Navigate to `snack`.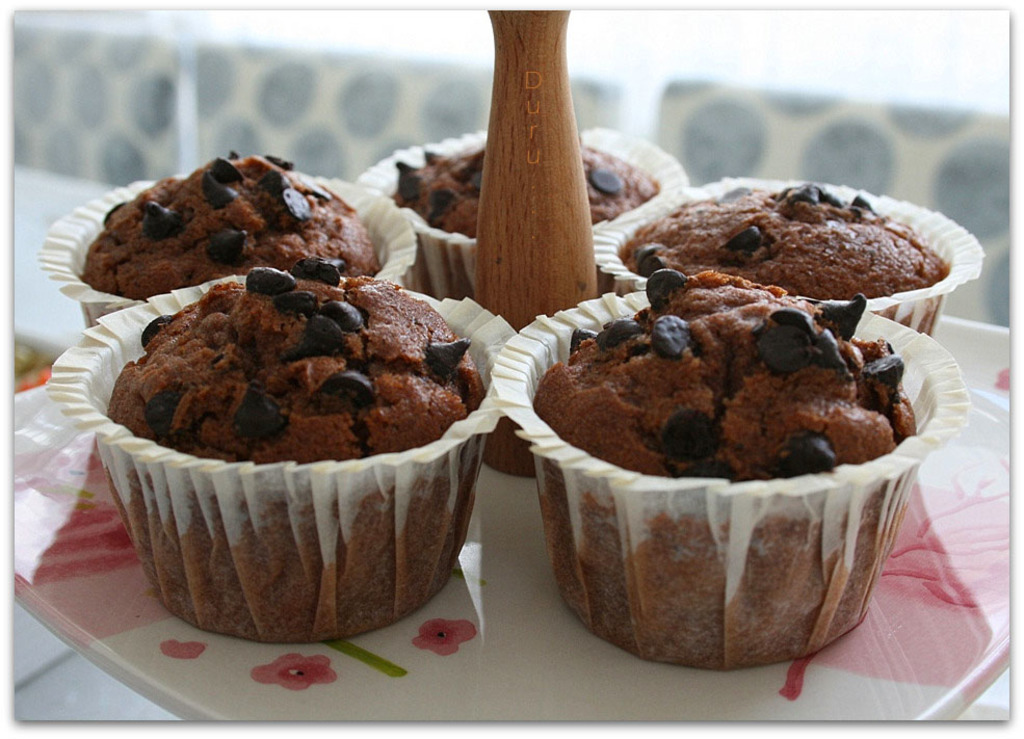
Navigation target: box(588, 170, 978, 351).
